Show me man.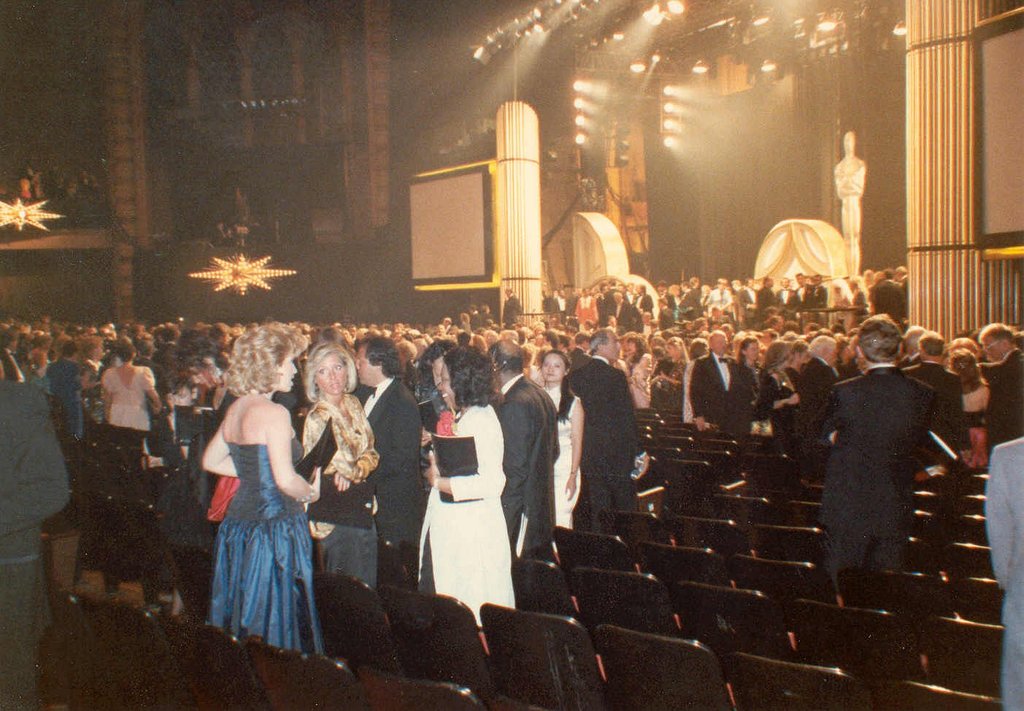
man is here: x1=483, y1=337, x2=560, y2=566.
